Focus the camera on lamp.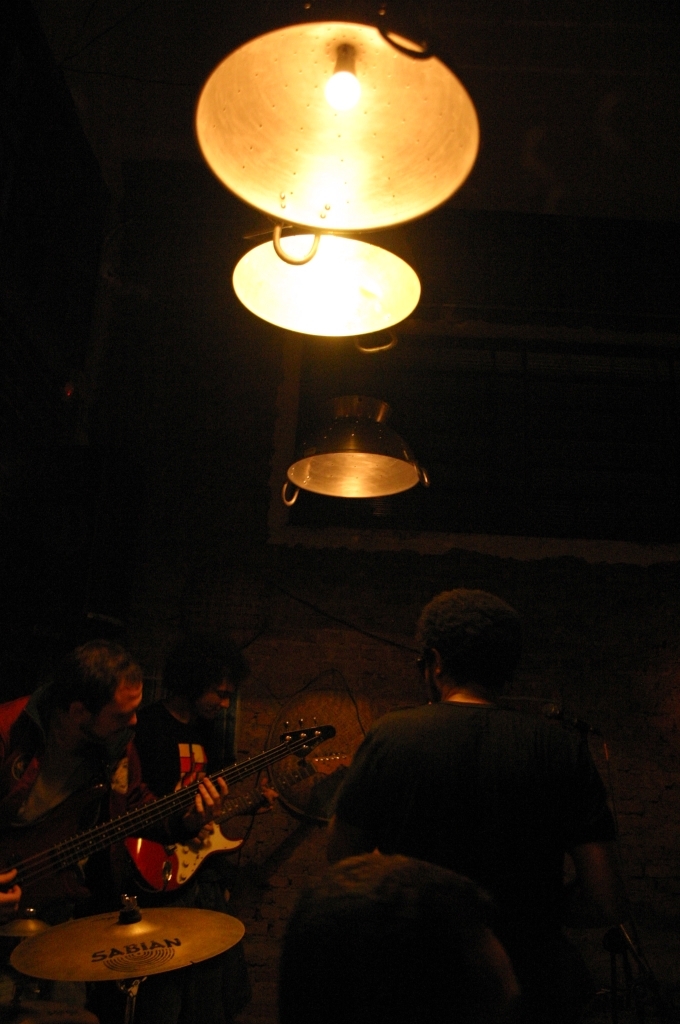
Focus region: region(186, 0, 483, 409).
